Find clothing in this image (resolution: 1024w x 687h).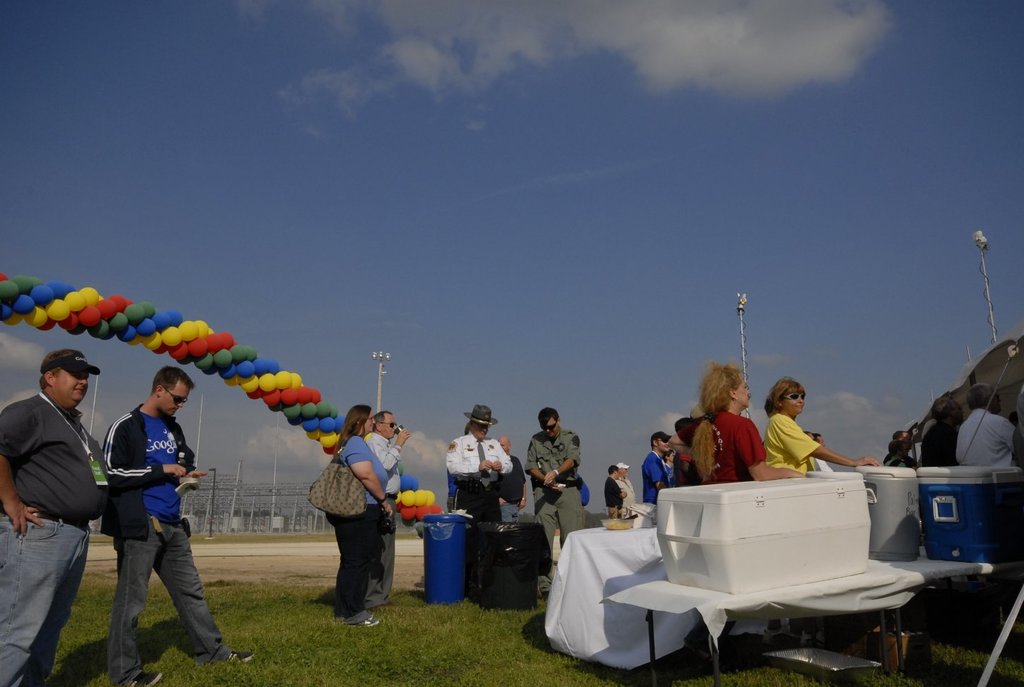
detection(108, 392, 228, 684).
